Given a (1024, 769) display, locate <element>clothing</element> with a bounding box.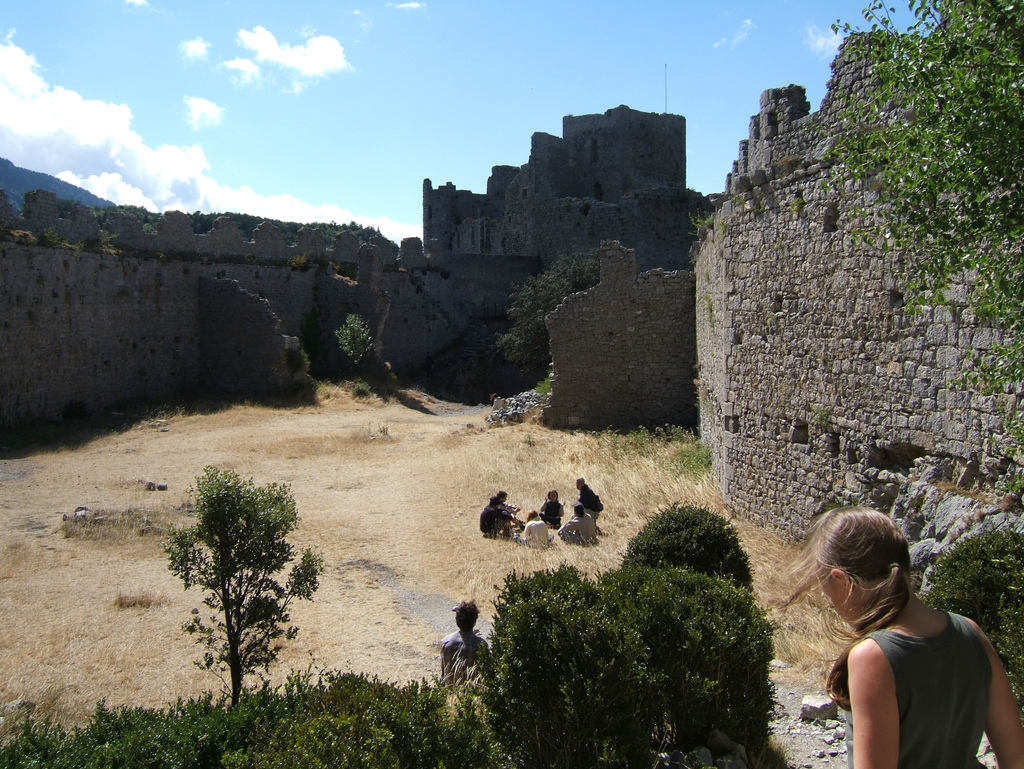
Located: [left=437, top=627, right=489, bottom=663].
